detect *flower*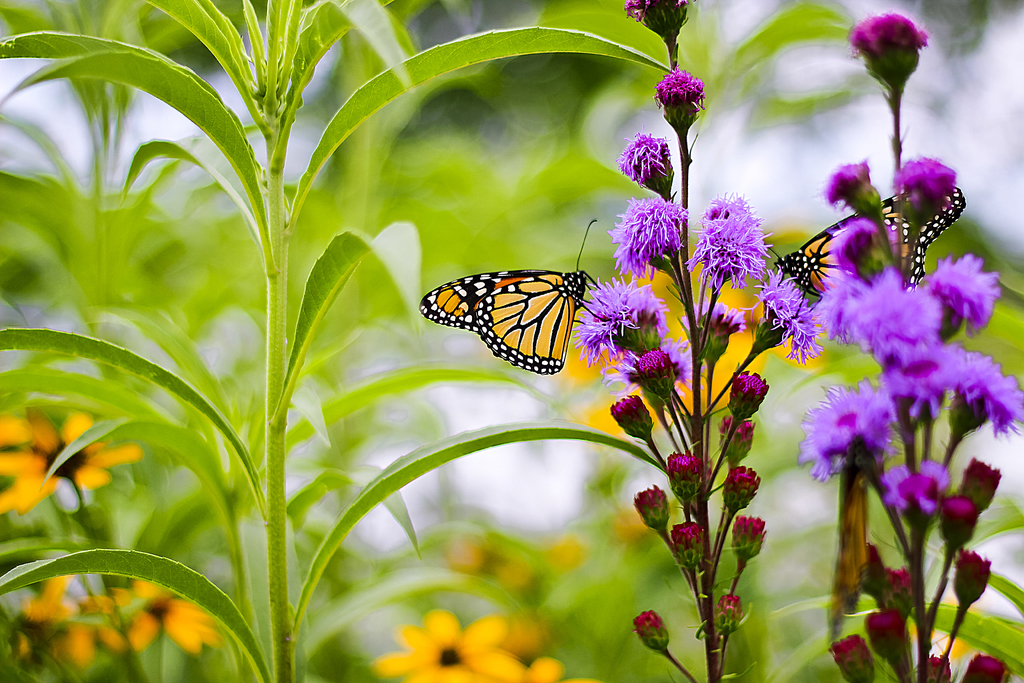
(x1=893, y1=152, x2=957, y2=235)
